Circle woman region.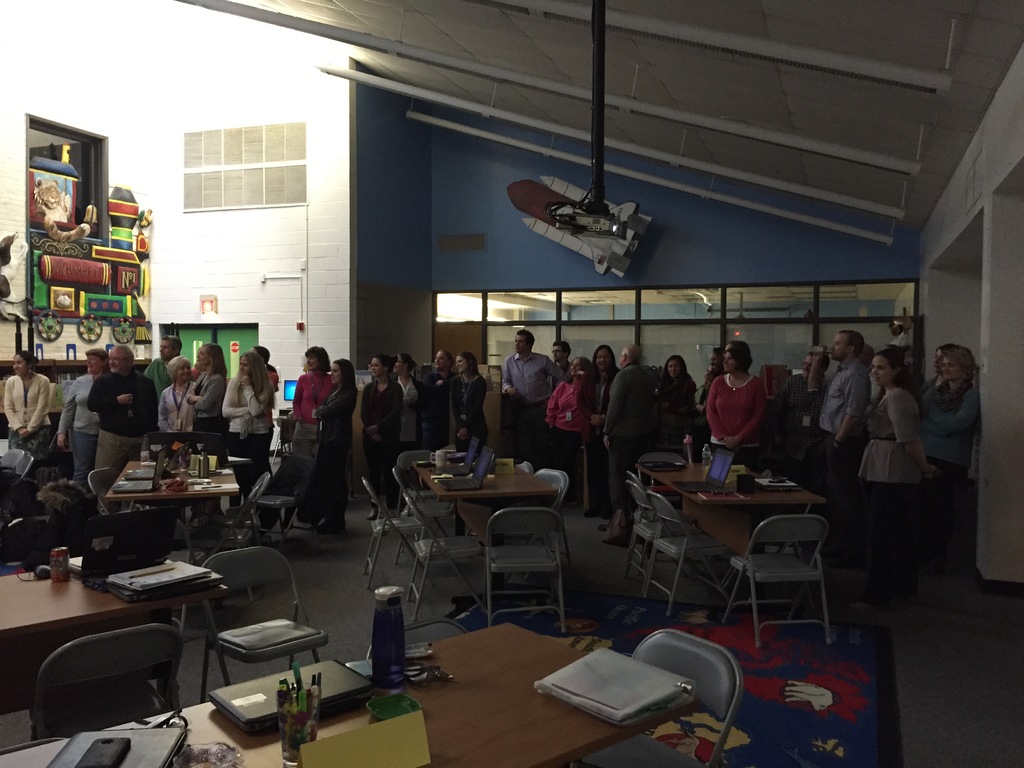
Region: 385:357:432:463.
